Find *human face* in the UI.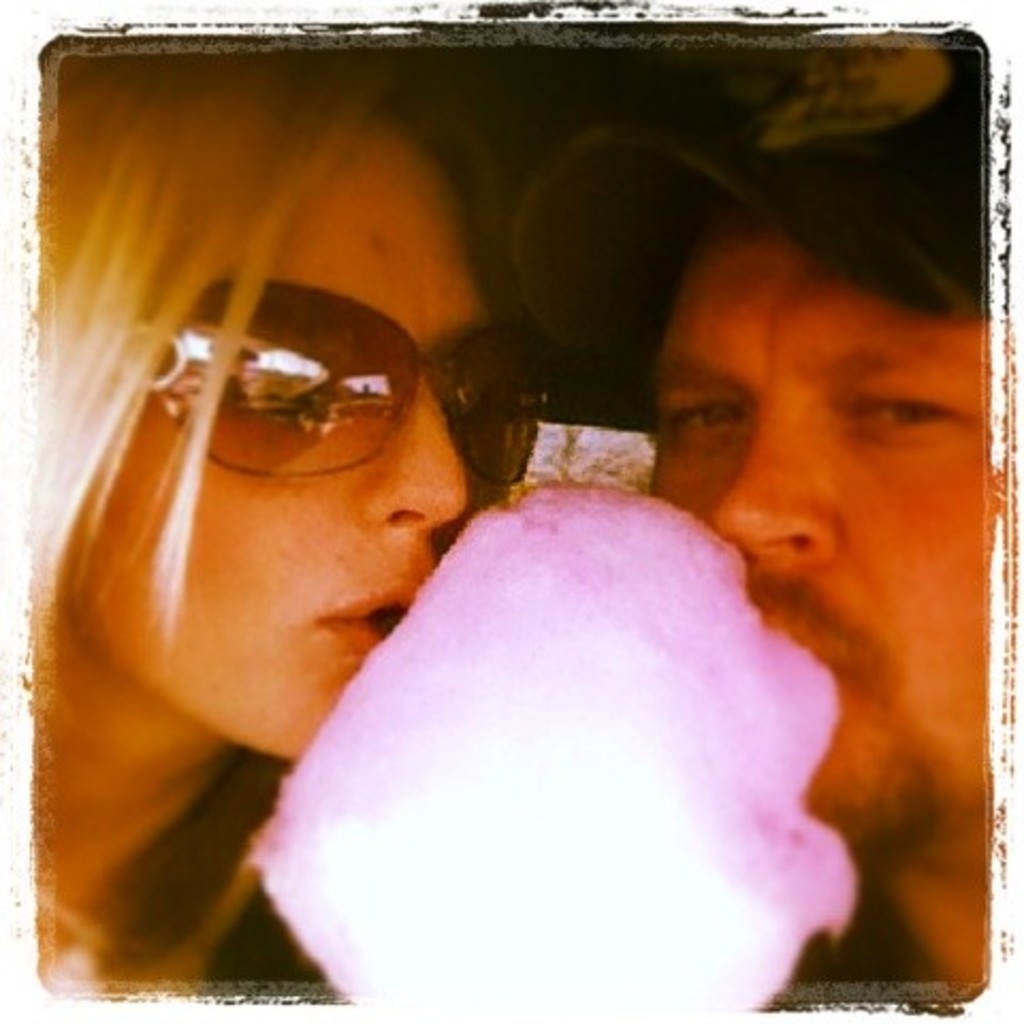
UI element at box(53, 102, 471, 747).
